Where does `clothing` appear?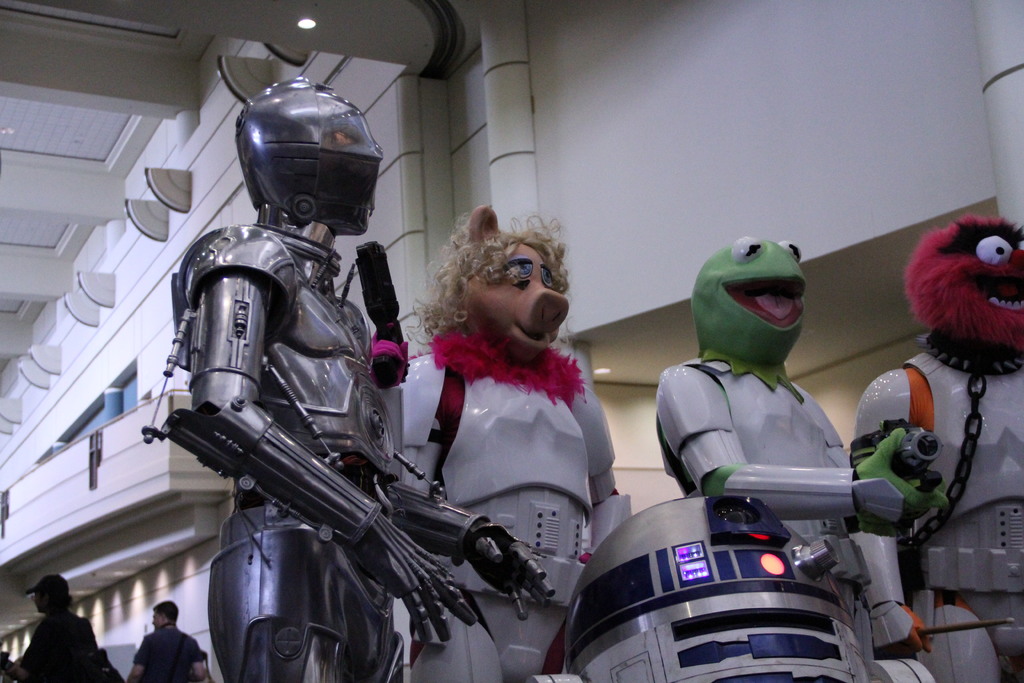
Appears at crop(675, 226, 976, 682).
